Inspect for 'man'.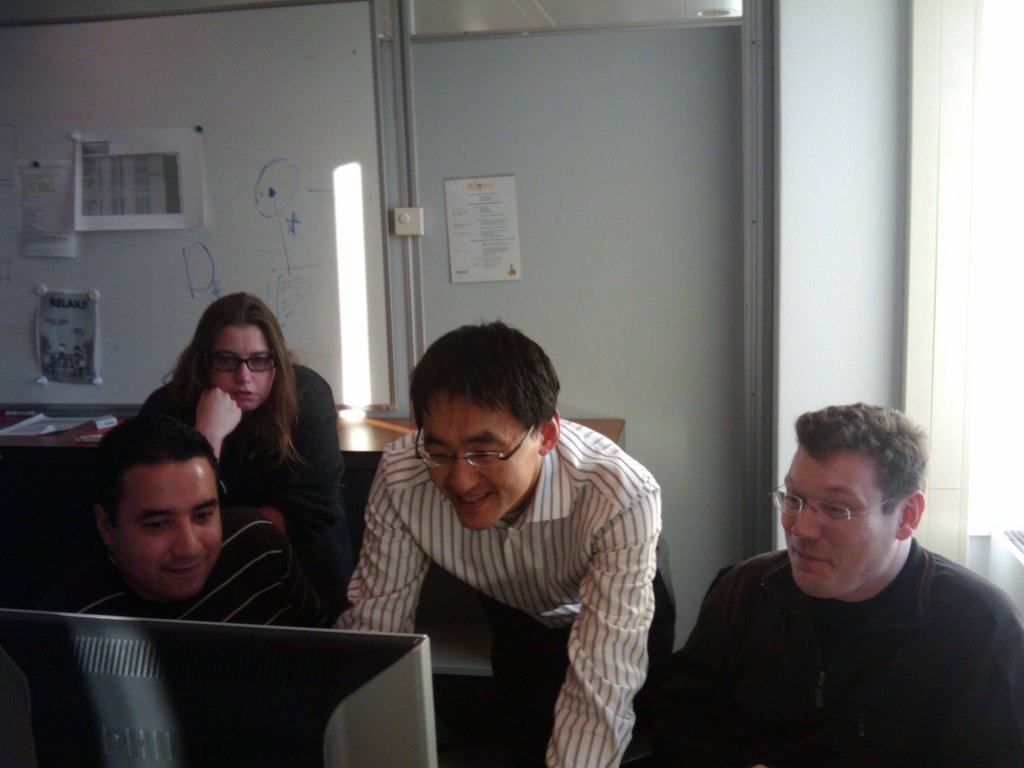
Inspection: 329:320:677:767.
